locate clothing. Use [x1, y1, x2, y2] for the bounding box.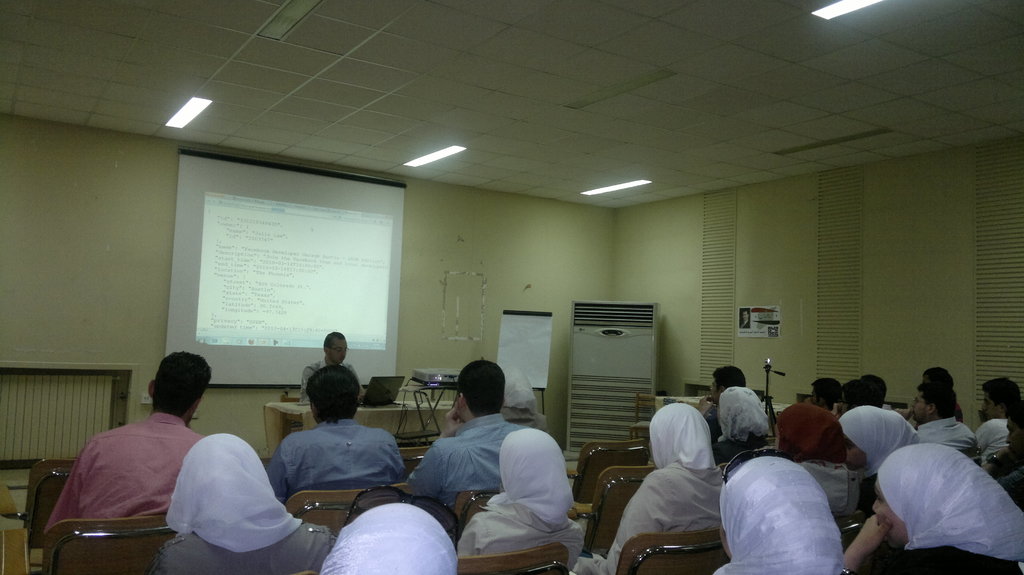
[692, 400, 721, 445].
